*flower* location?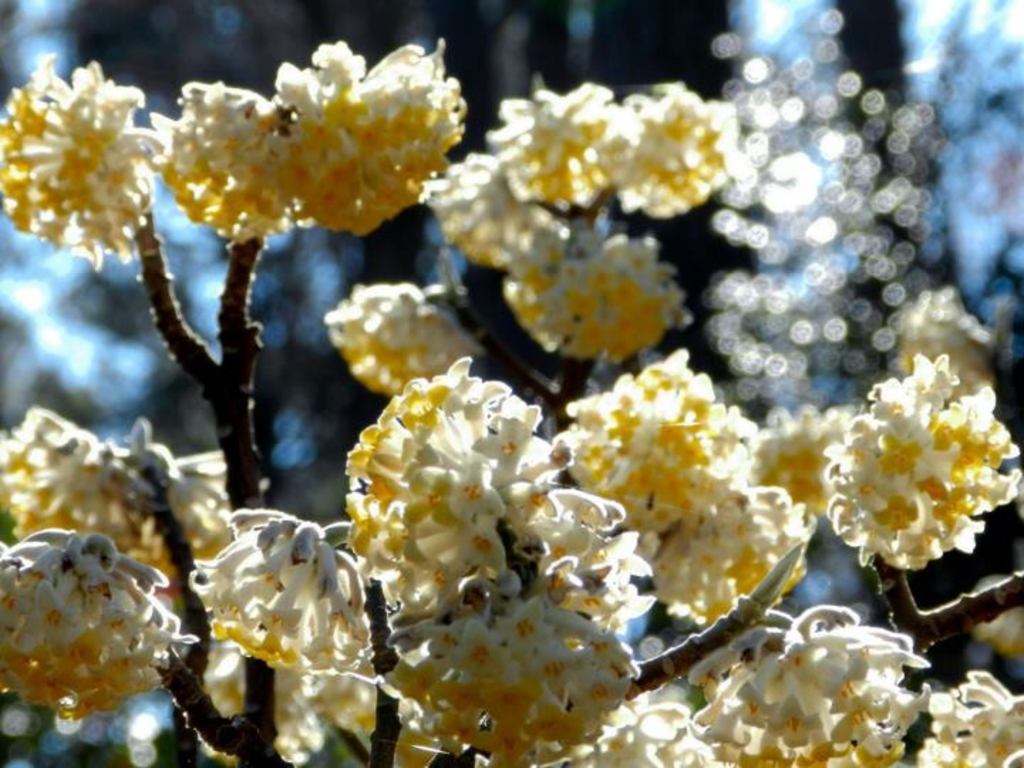
[left=0, top=54, right=168, bottom=277]
